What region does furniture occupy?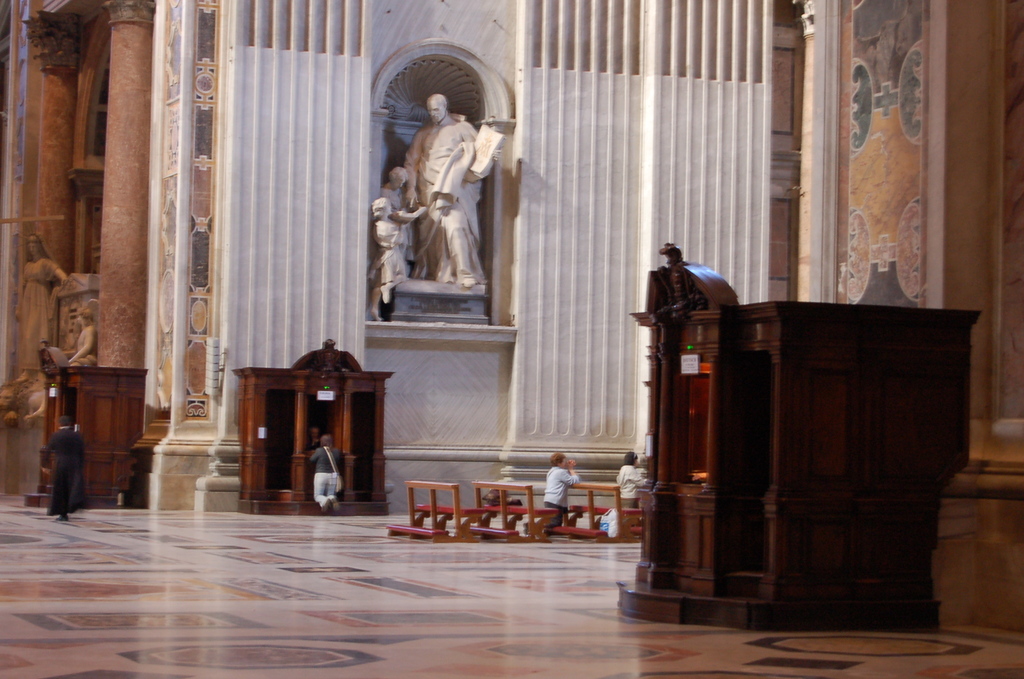
(left=615, top=243, right=982, bottom=630).
